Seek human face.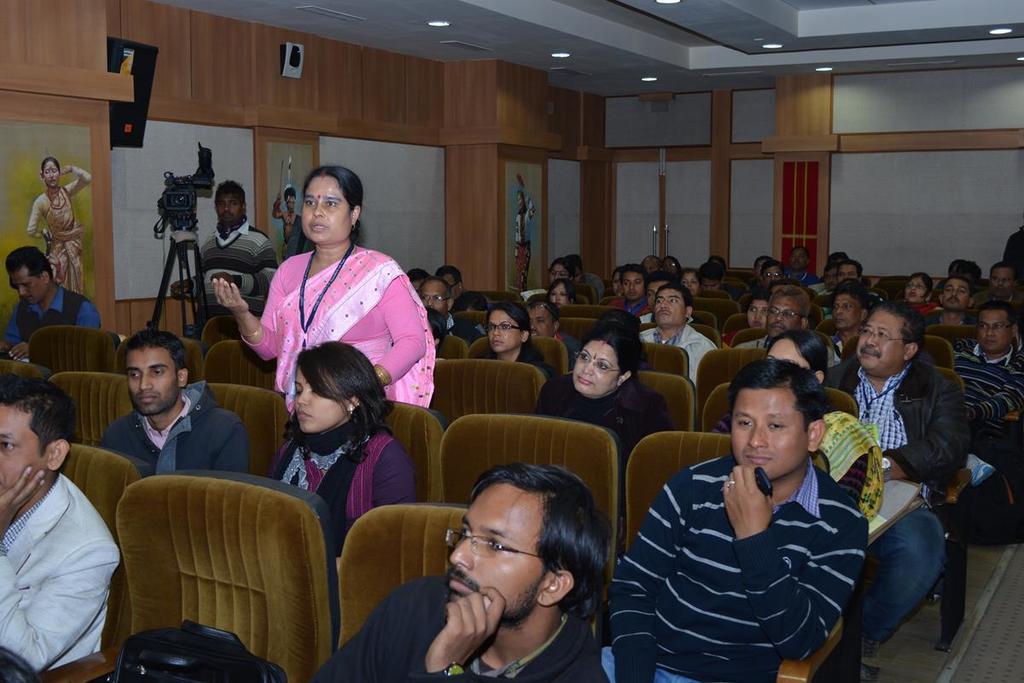
x1=839, y1=265, x2=856, y2=279.
